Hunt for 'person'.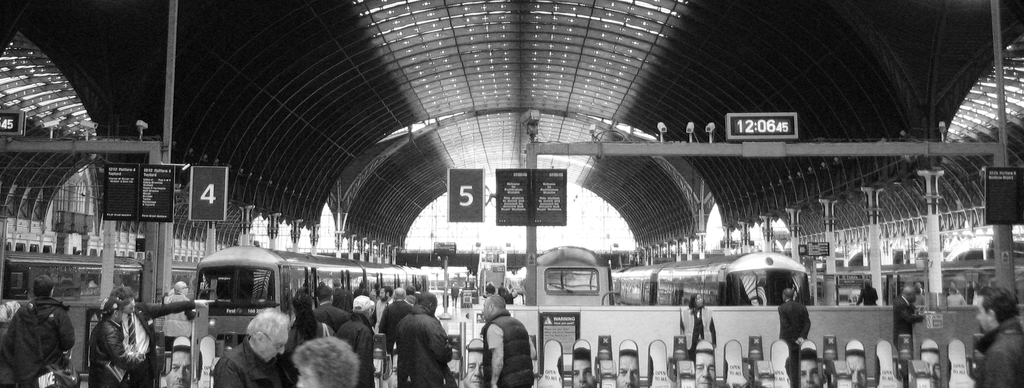
Hunted down at left=289, top=287, right=341, bottom=359.
